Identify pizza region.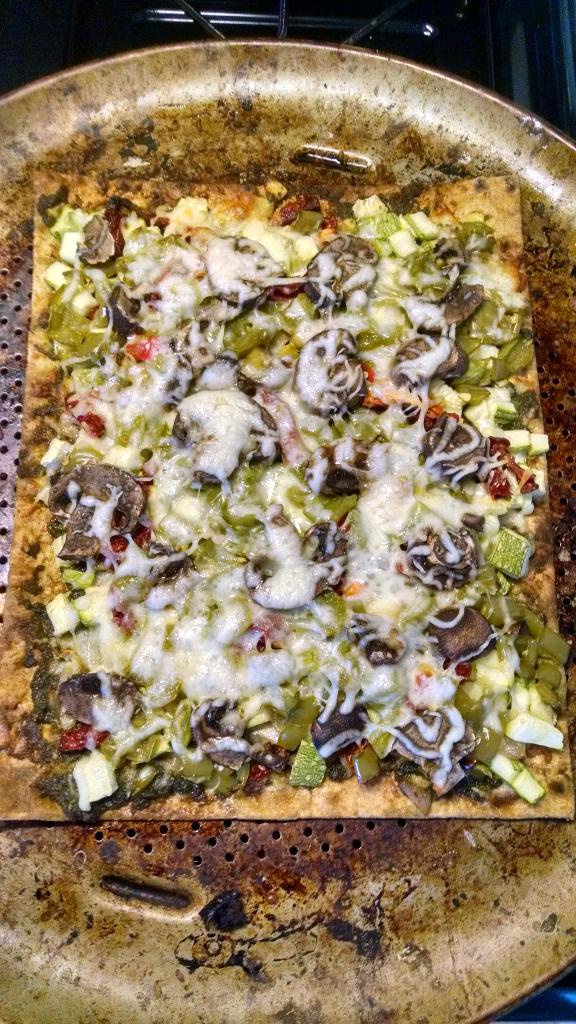
Region: [x1=0, y1=176, x2=575, y2=823].
